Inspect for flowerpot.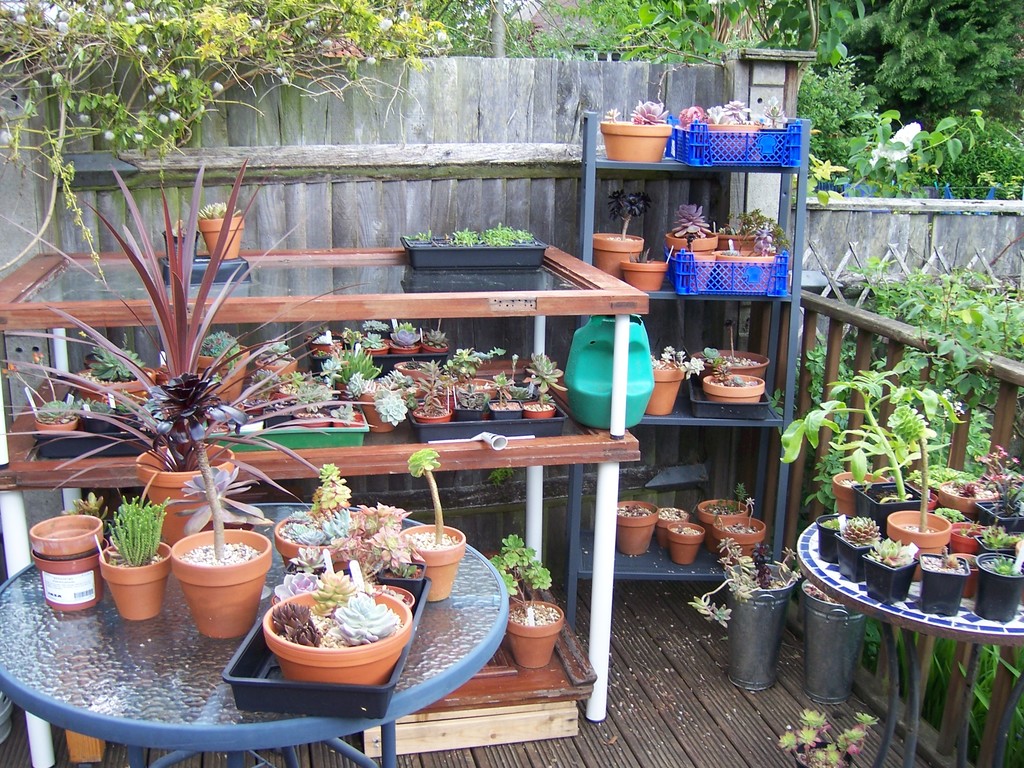
Inspection: locate(78, 365, 156, 413).
